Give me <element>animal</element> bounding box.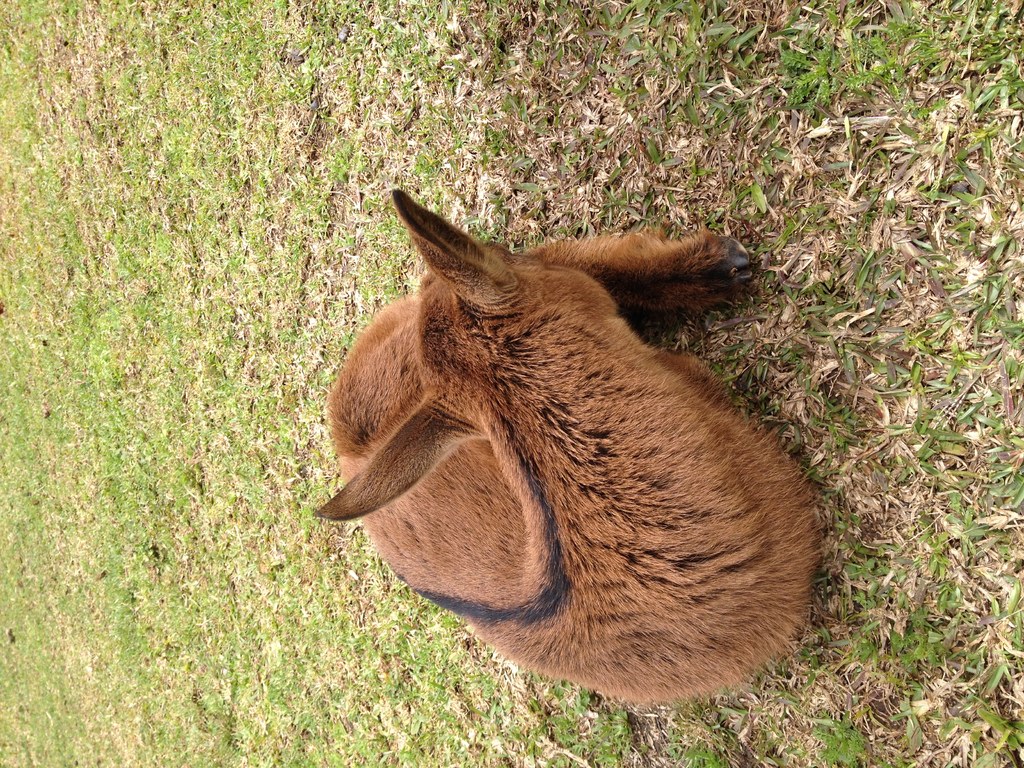
bbox(309, 188, 842, 710).
